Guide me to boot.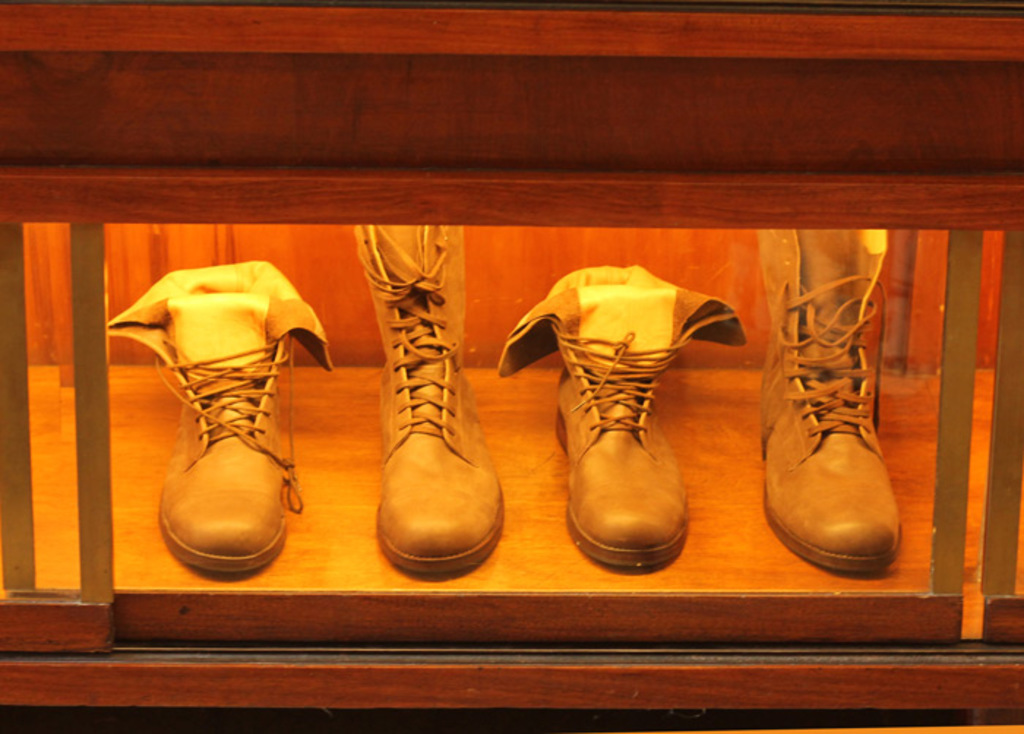
Guidance: pyautogui.locateOnScreen(104, 262, 331, 569).
